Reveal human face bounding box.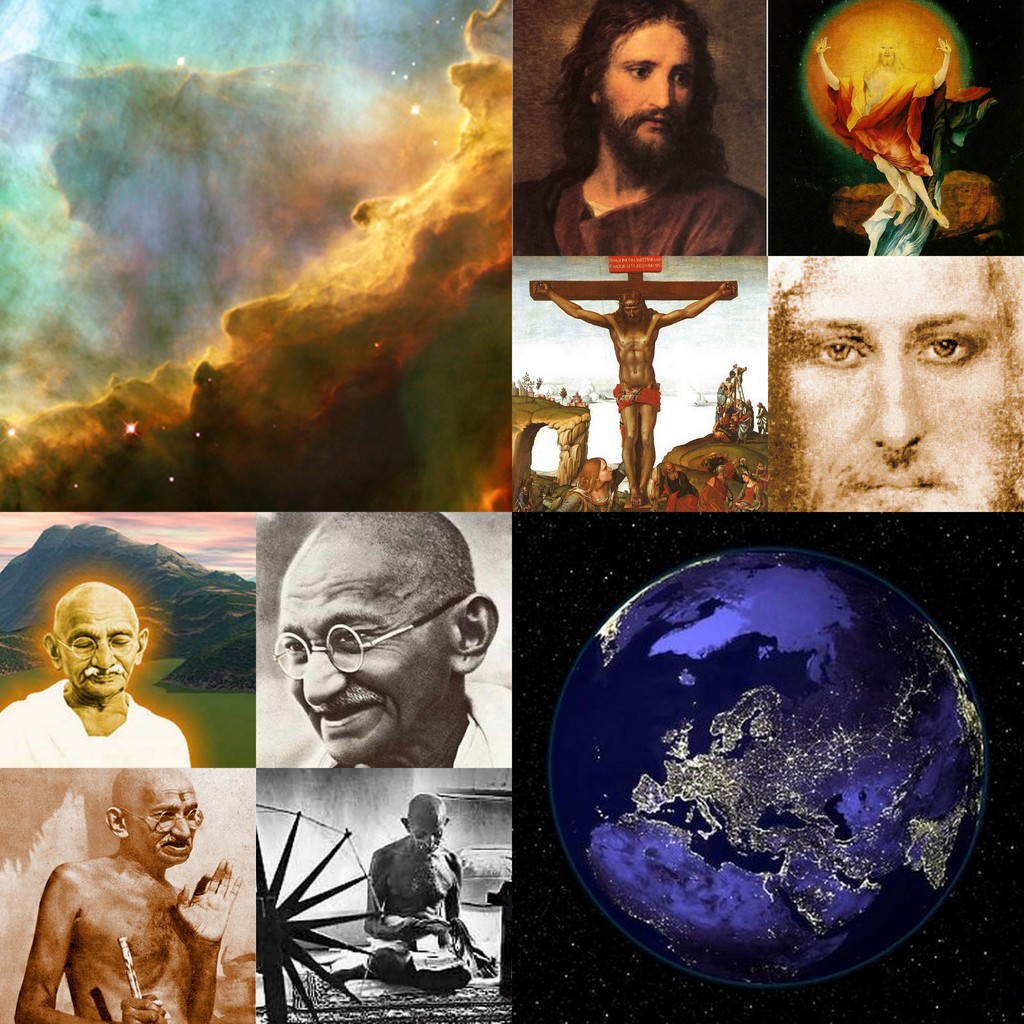
Revealed: [left=412, top=803, right=445, bottom=854].
